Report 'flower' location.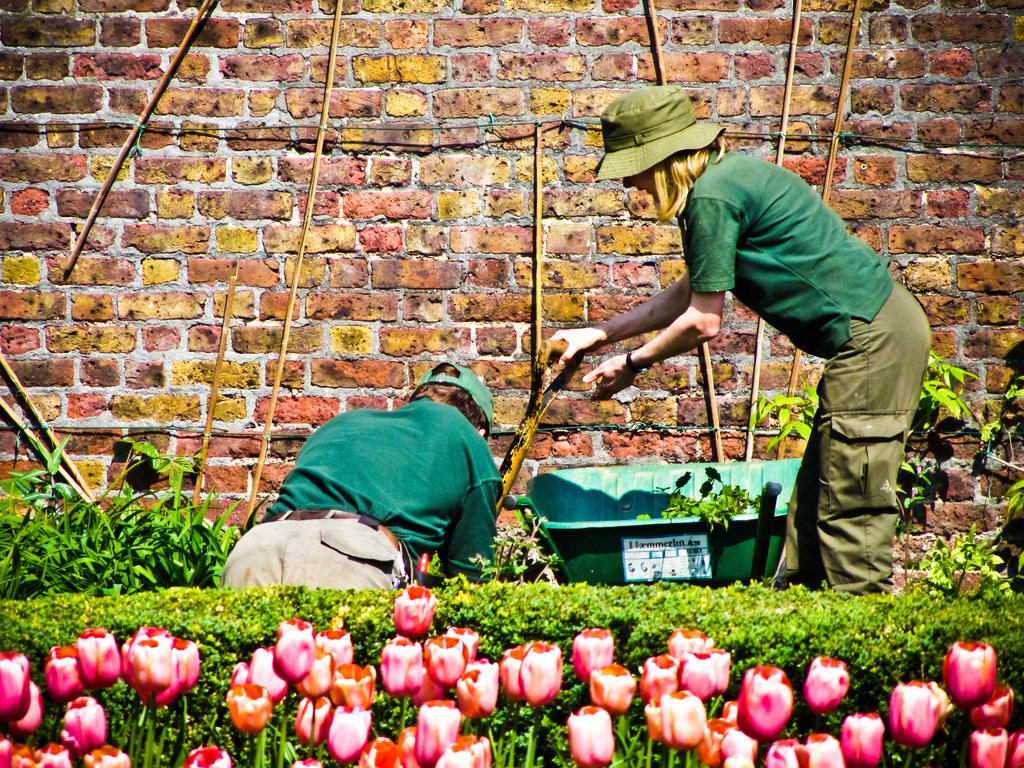
Report: <bbox>63, 700, 106, 754</bbox>.
